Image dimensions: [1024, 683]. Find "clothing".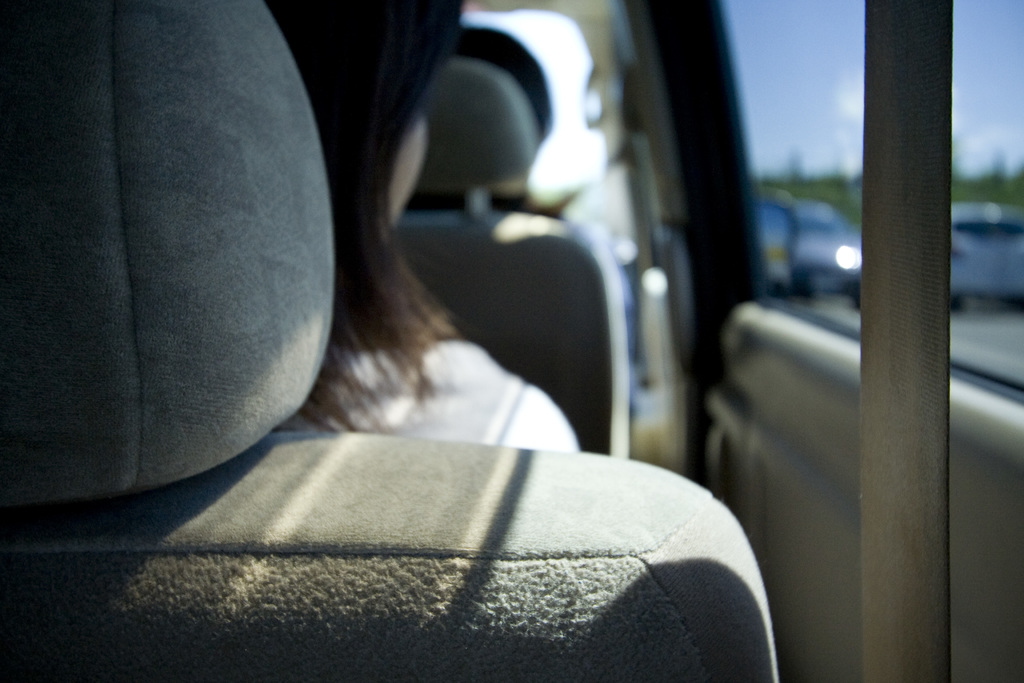
(282, 339, 580, 452).
